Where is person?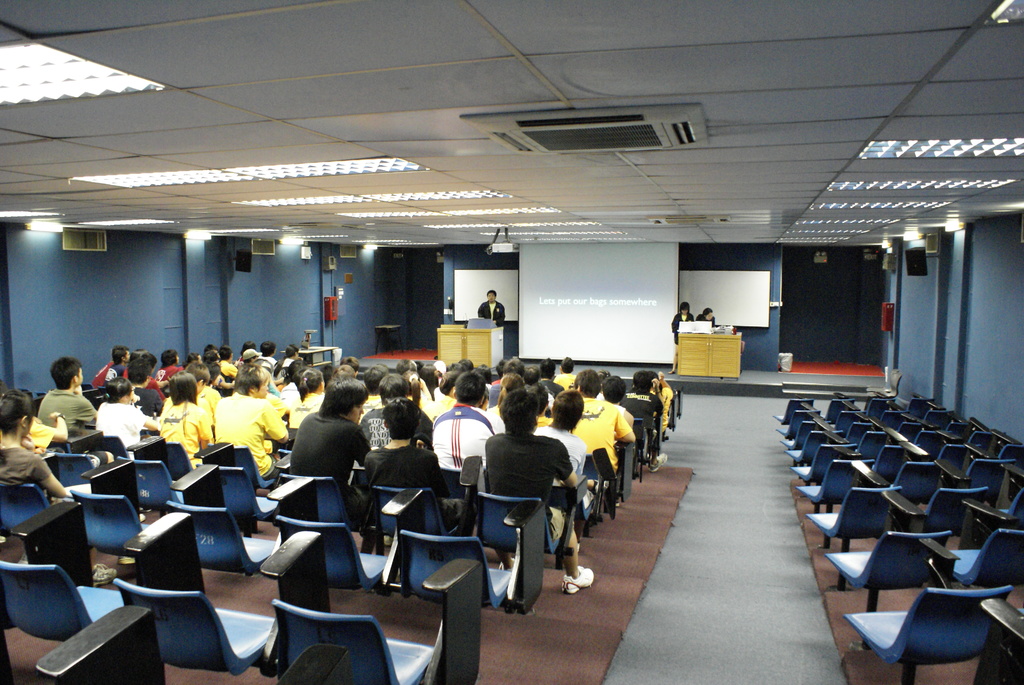
483, 388, 594, 593.
